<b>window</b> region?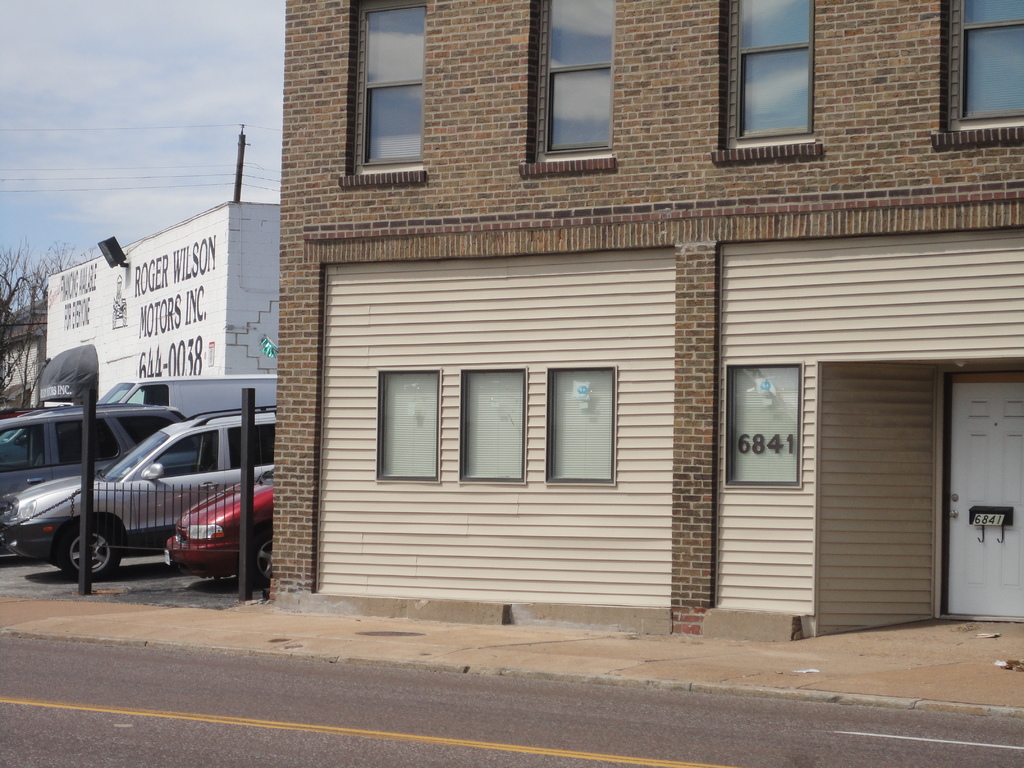
bbox=(515, 0, 619, 172)
